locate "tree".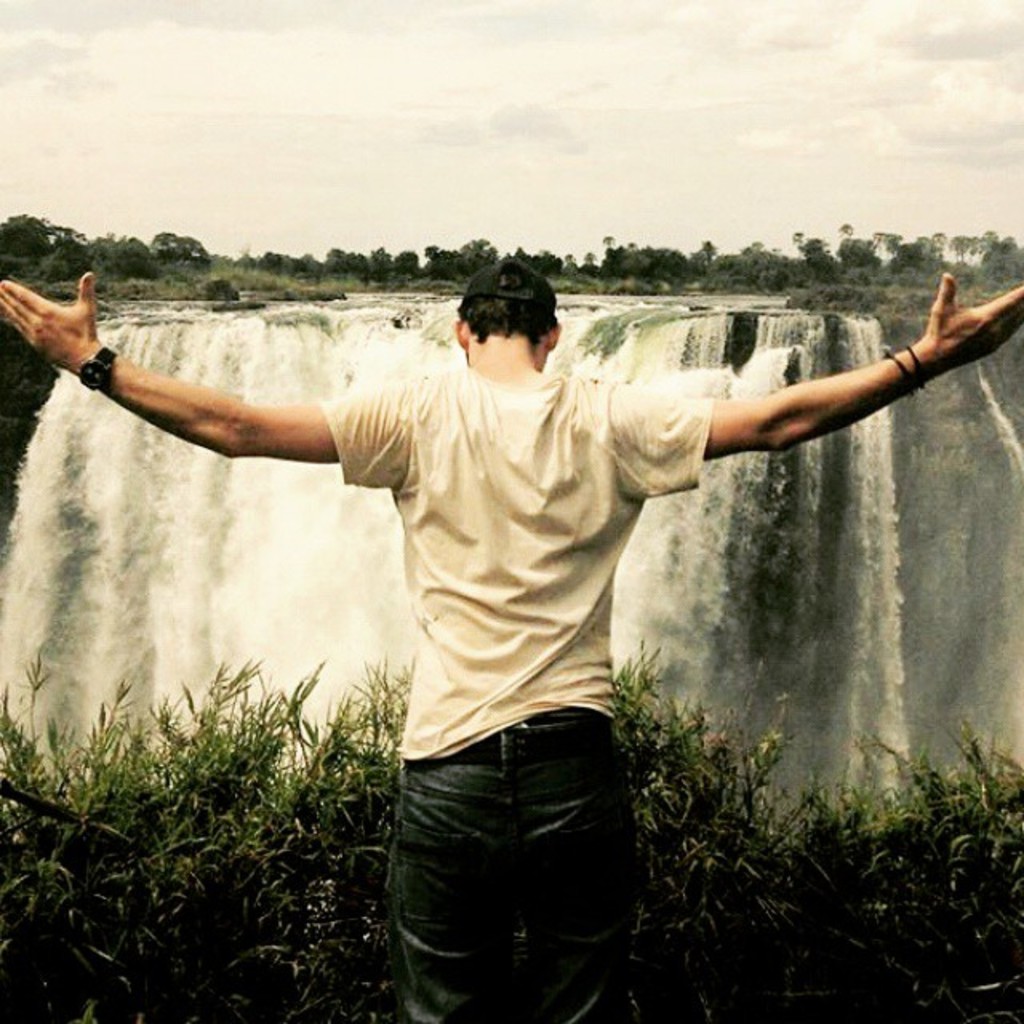
Bounding box: bbox=(2, 208, 86, 282).
